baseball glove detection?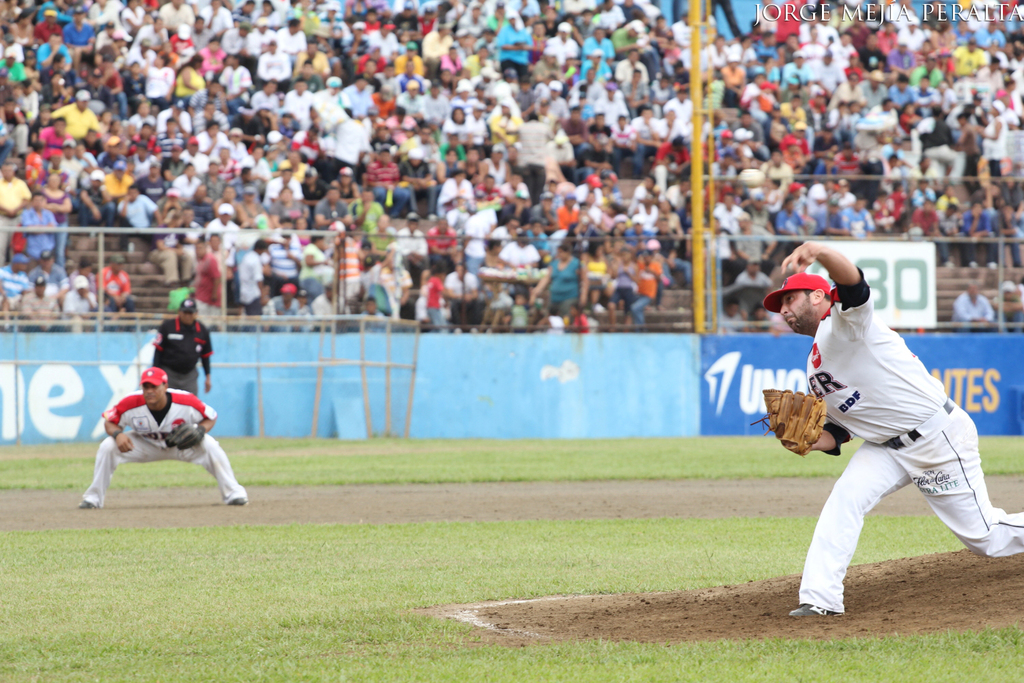
(747, 387, 827, 457)
